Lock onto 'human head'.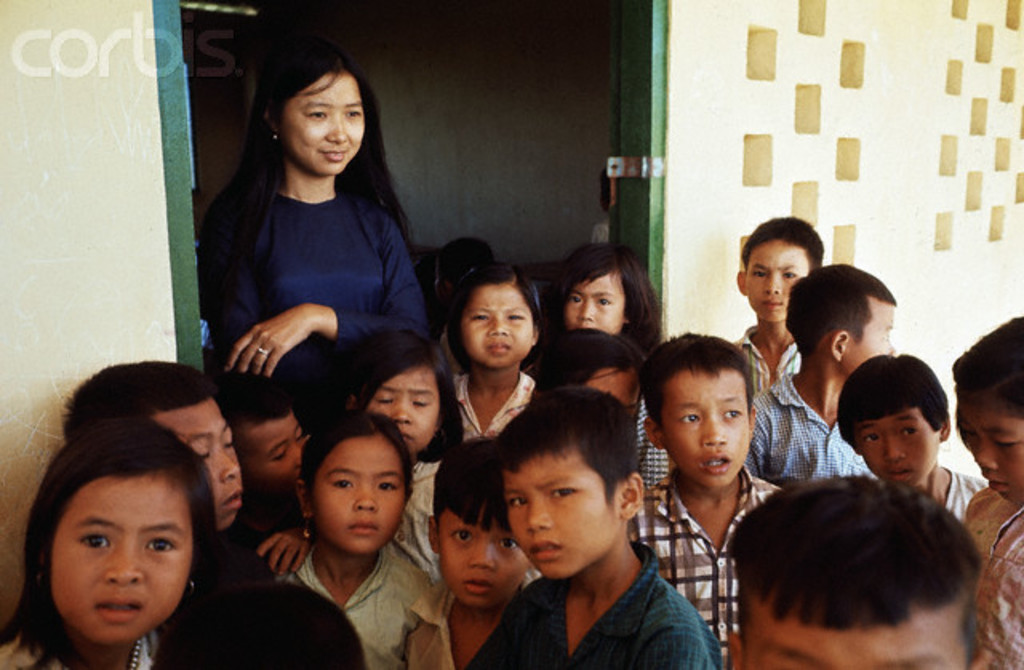
Locked: x1=430 y1=241 x2=494 y2=302.
